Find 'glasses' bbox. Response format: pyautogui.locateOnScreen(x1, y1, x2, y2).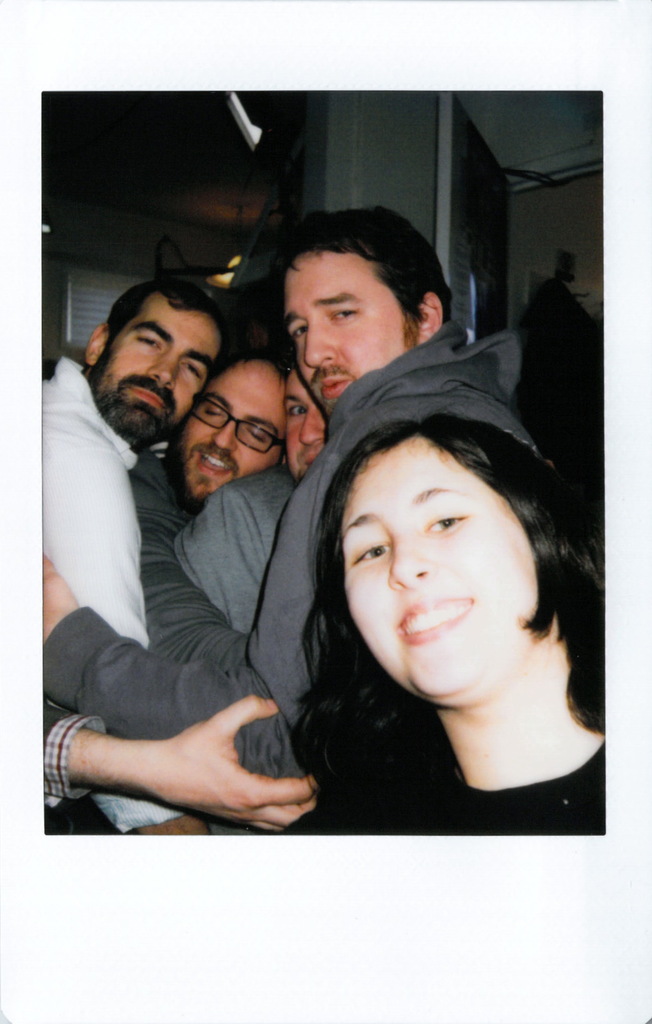
pyautogui.locateOnScreen(180, 394, 282, 456).
